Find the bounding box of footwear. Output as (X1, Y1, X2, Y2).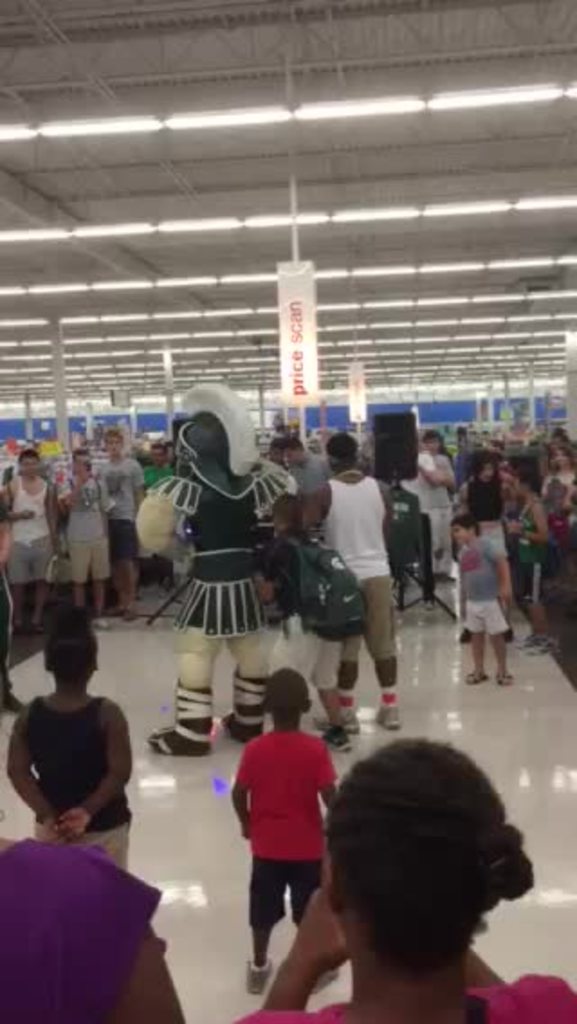
(465, 667, 481, 683).
